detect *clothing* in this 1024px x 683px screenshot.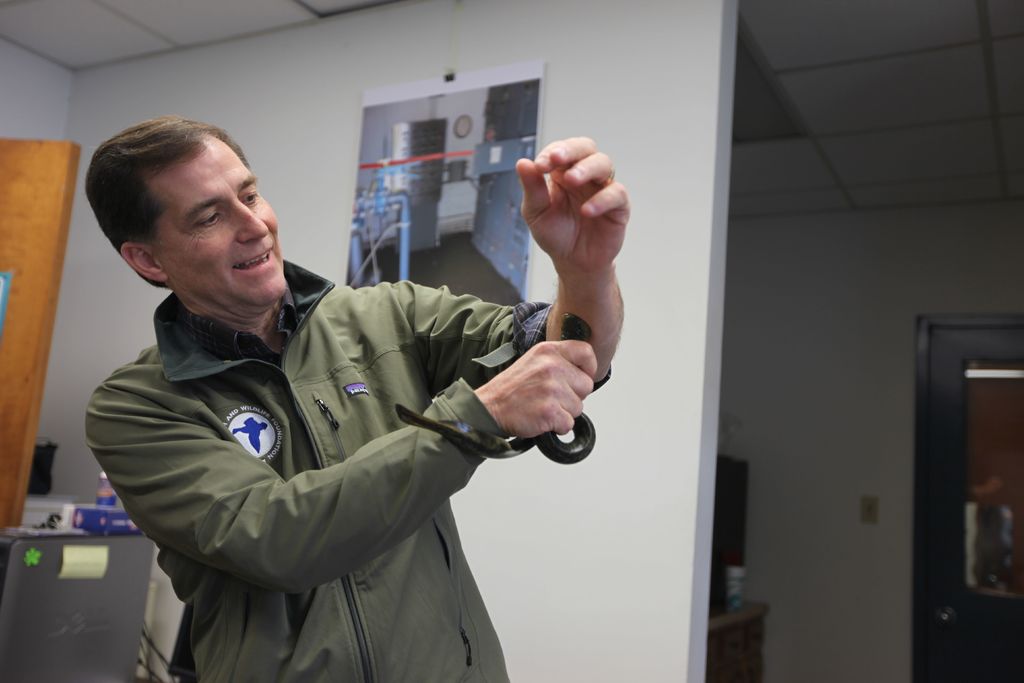
Detection: box=[84, 190, 648, 665].
